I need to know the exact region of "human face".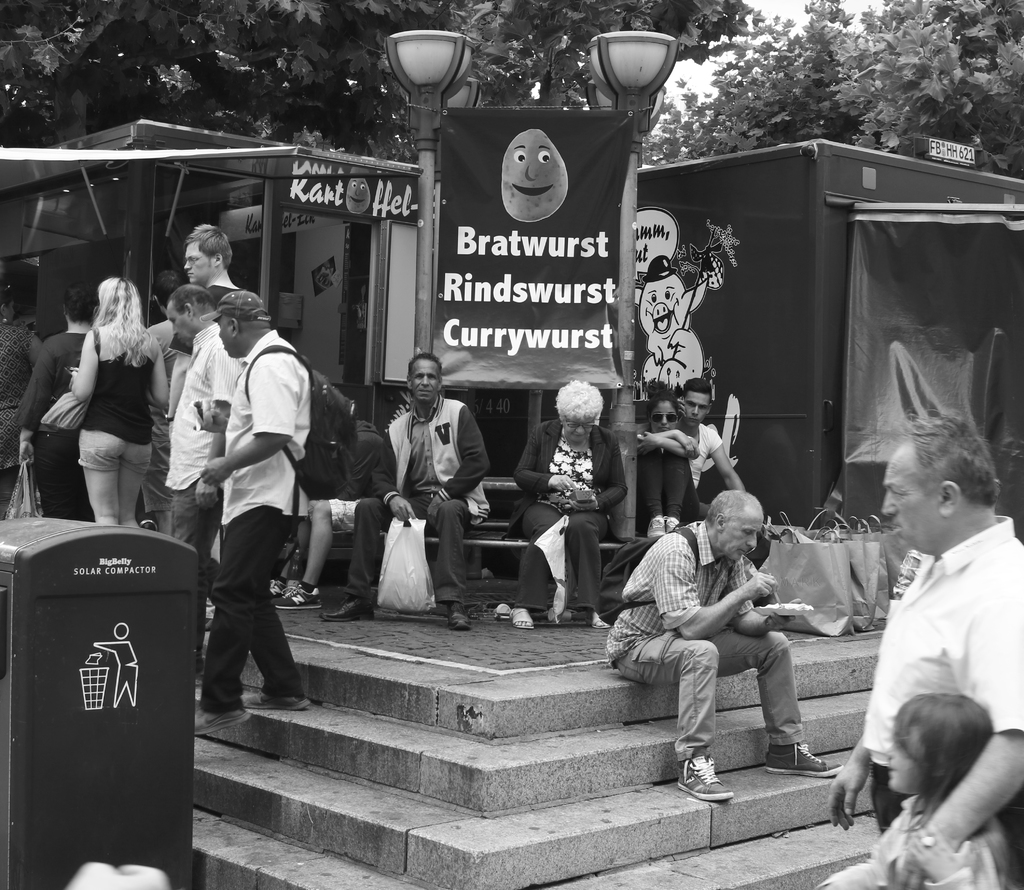
Region: left=682, top=390, right=708, bottom=428.
